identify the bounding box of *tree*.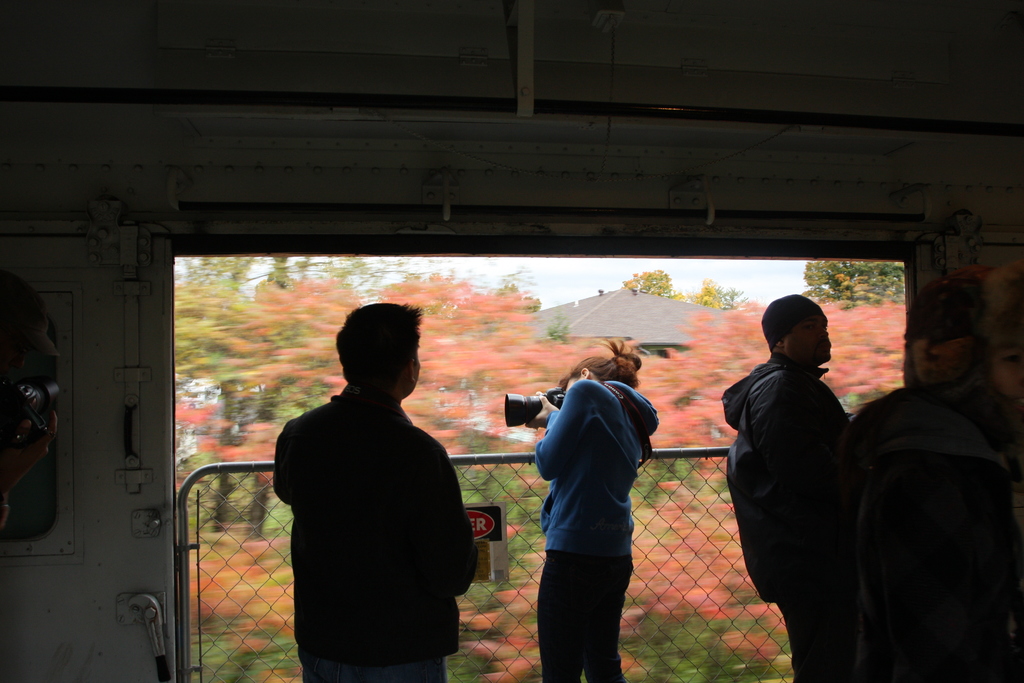
(x1=808, y1=259, x2=919, y2=304).
